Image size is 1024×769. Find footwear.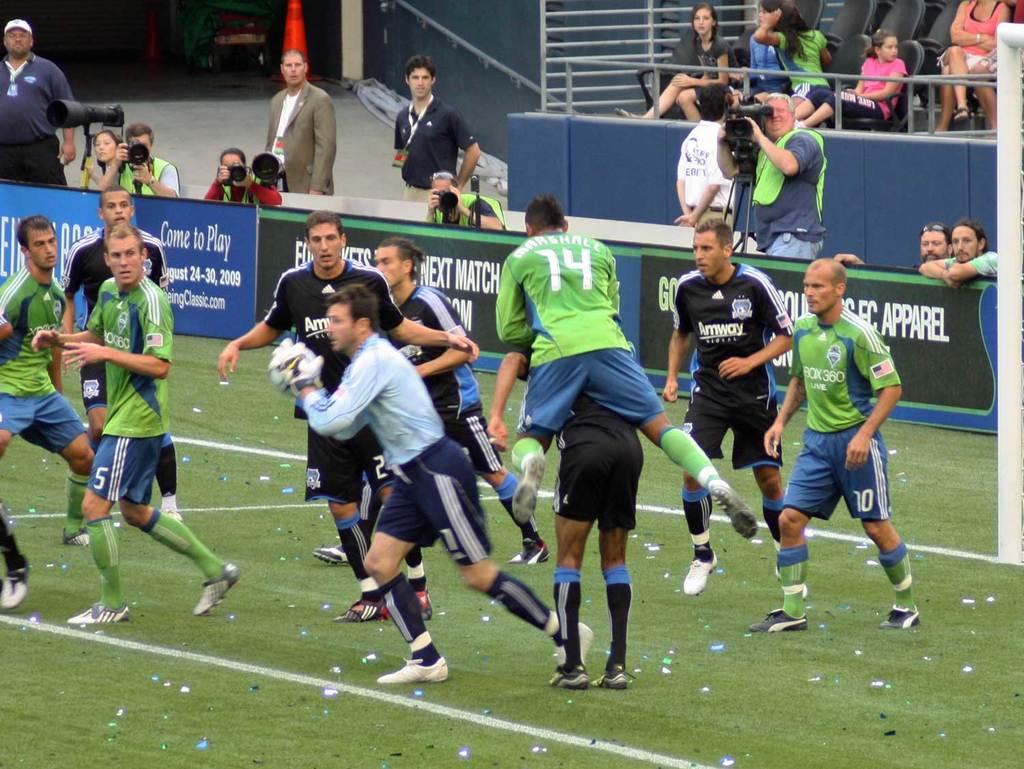
BBox(511, 449, 546, 525).
